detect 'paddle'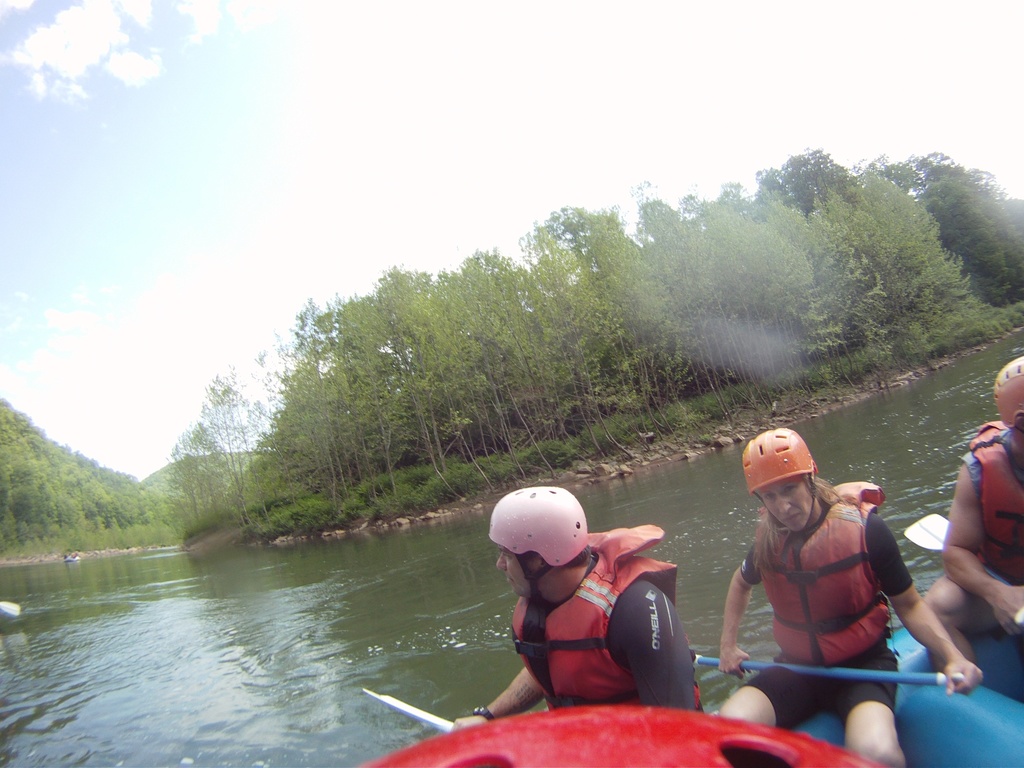
rect(361, 690, 453, 735)
